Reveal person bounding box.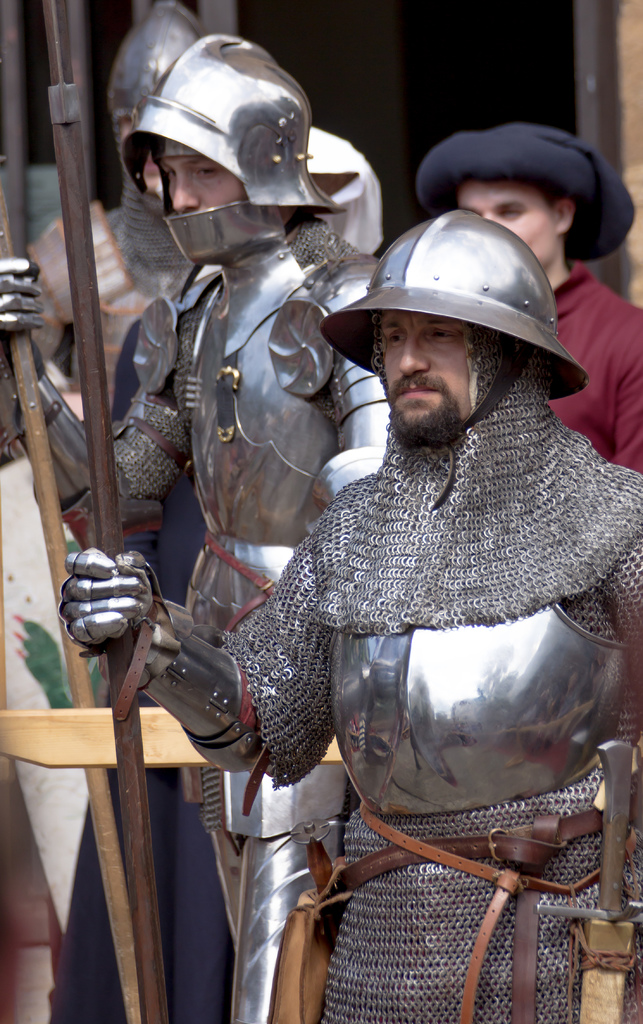
Revealed: x1=414 y1=120 x2=642 y2=468.
